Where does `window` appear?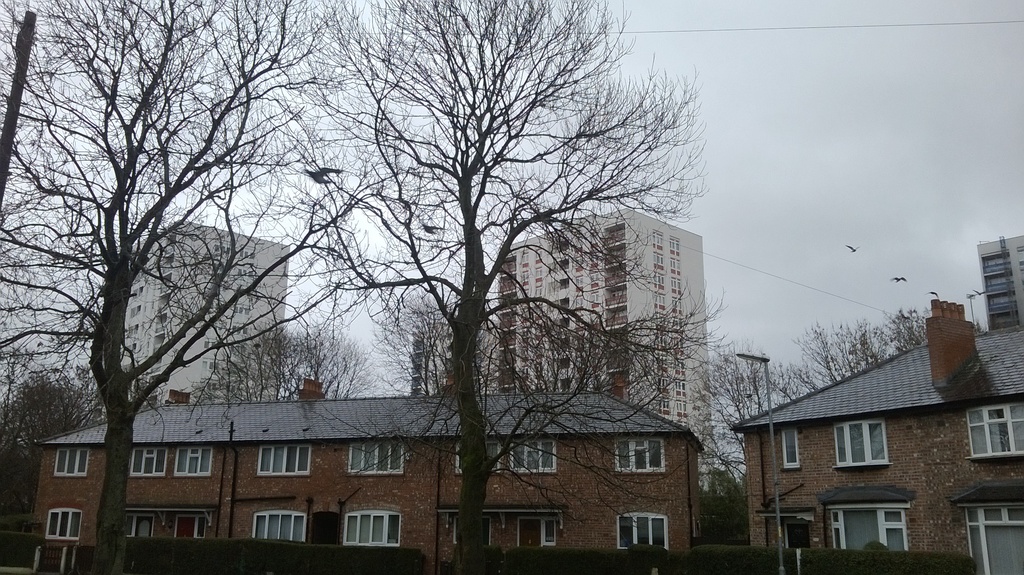
Appears at <box>607,505,673,556</box>.
